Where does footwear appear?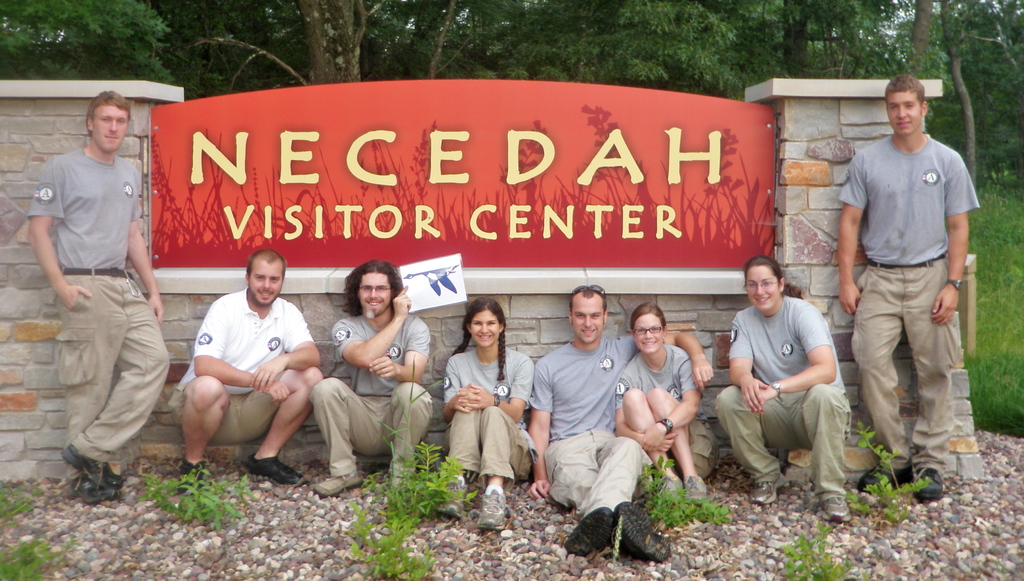
Appears at x1=857 y1=463 x2=894 y2=489.
